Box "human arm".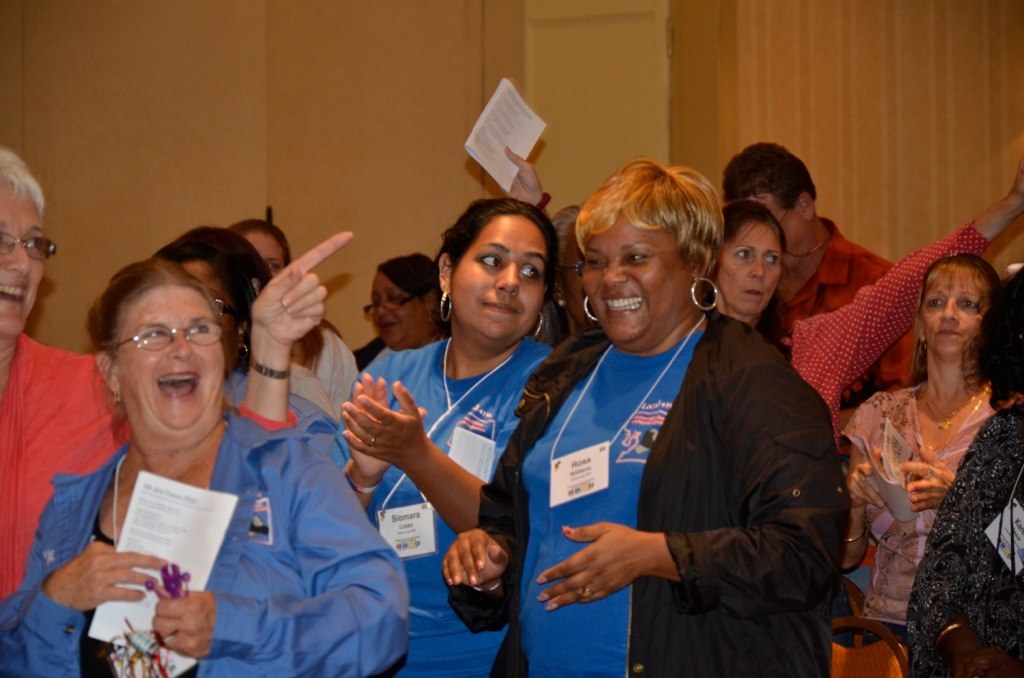
<box>804,258,912,364</box>.
